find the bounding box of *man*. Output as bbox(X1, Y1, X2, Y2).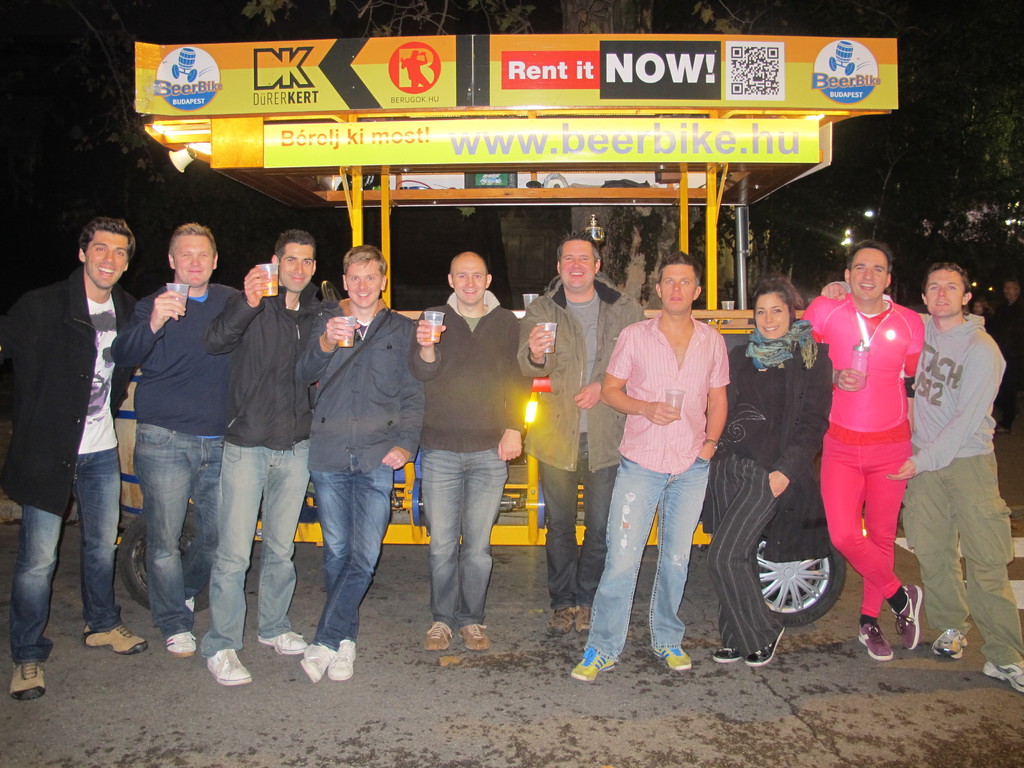
bbox(201, 228, 321, 687).
